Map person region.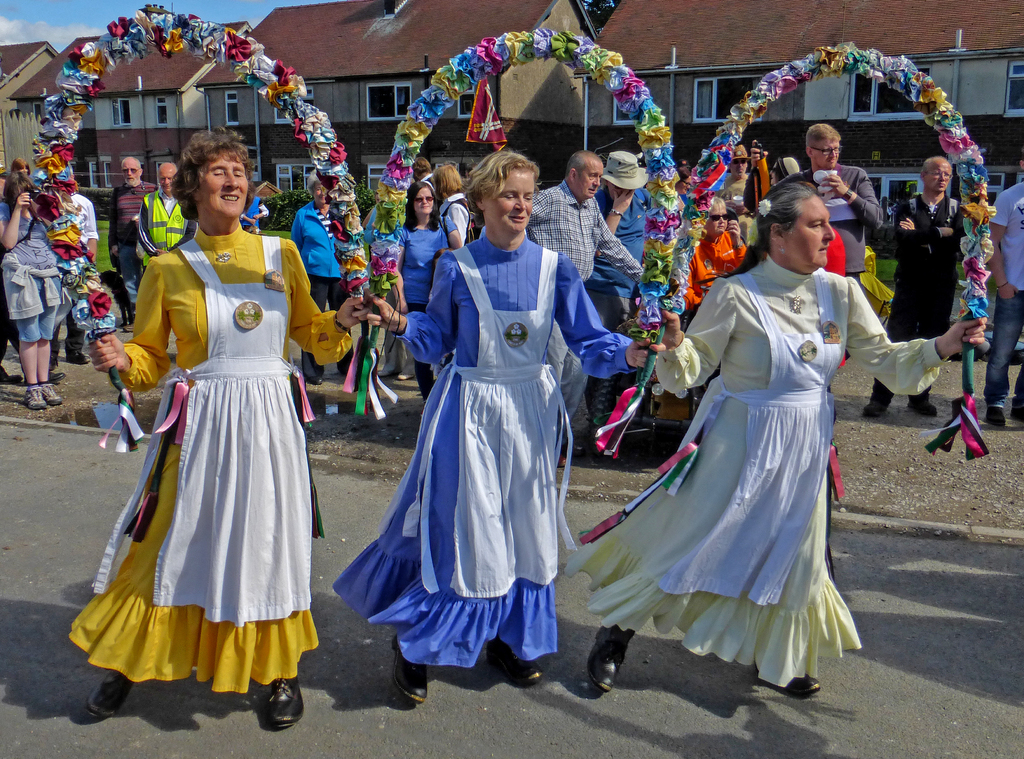
Mapped to BBox(596, 145, 654, 264).
